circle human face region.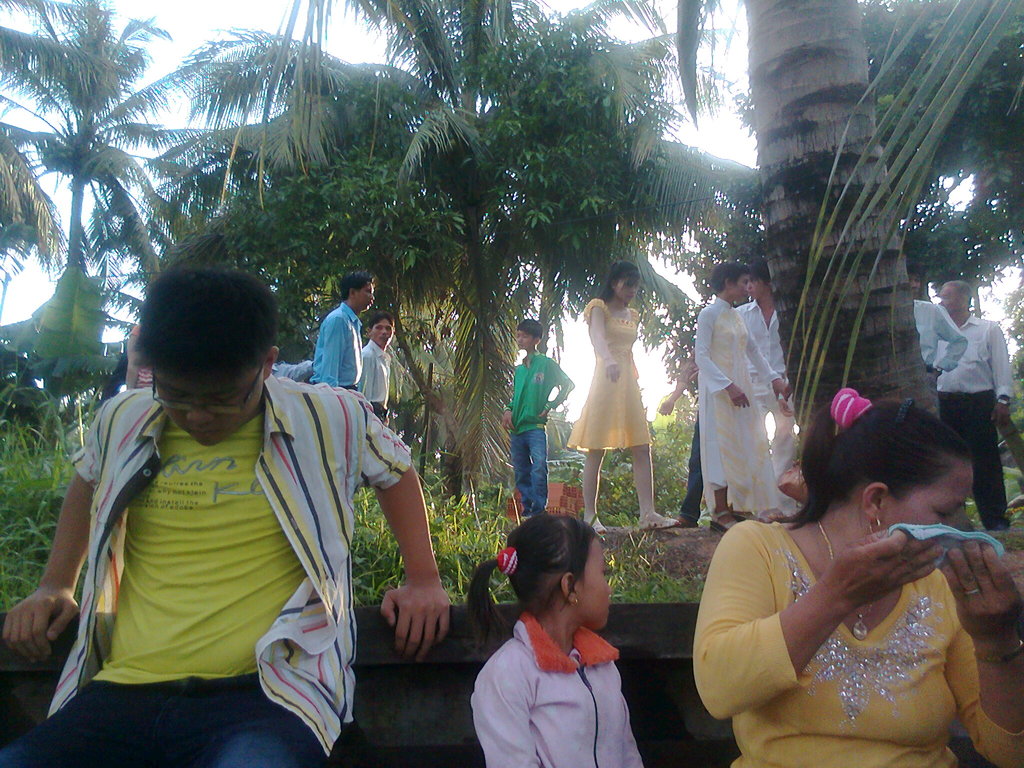
Region: 932,279,964,320.
